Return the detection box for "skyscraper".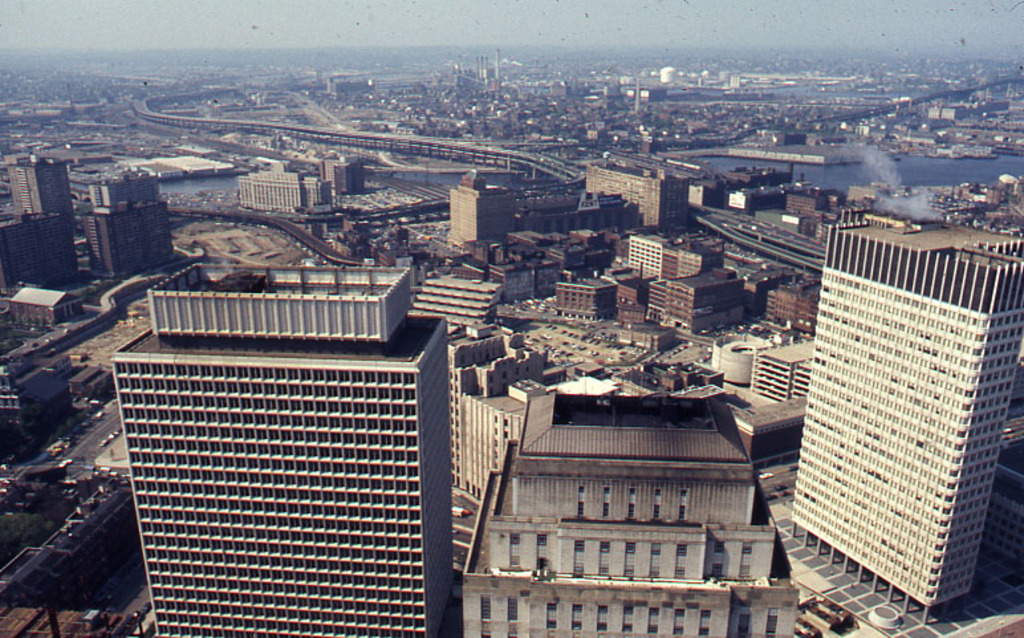
pyautogui.locateOnScreen(768, 190, 1023, 637).
